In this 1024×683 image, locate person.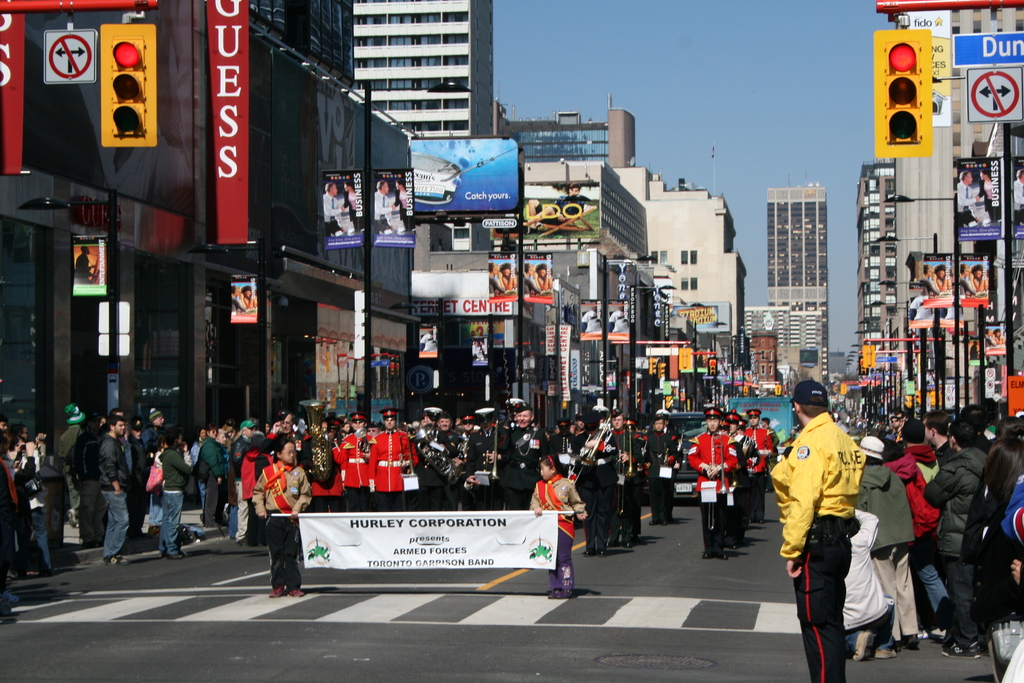
Bounding box: [left=339, top=179, right=356, bottom=233].
